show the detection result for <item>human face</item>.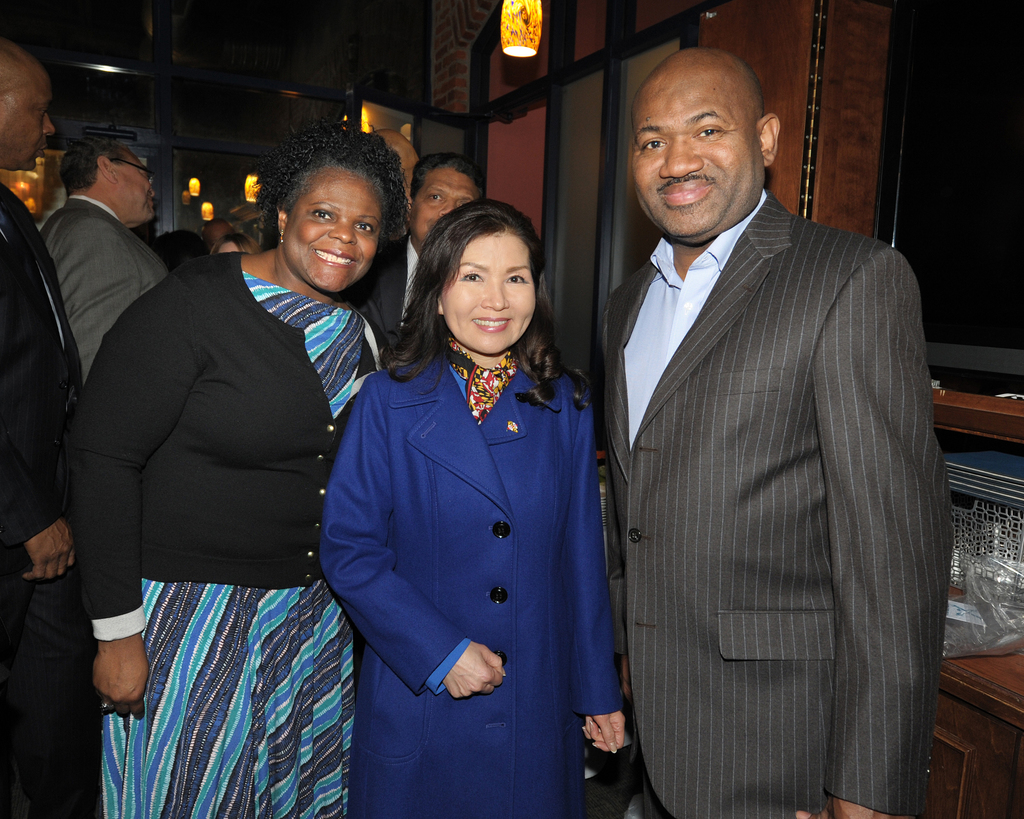
locate(115, 154, 157, 225).
